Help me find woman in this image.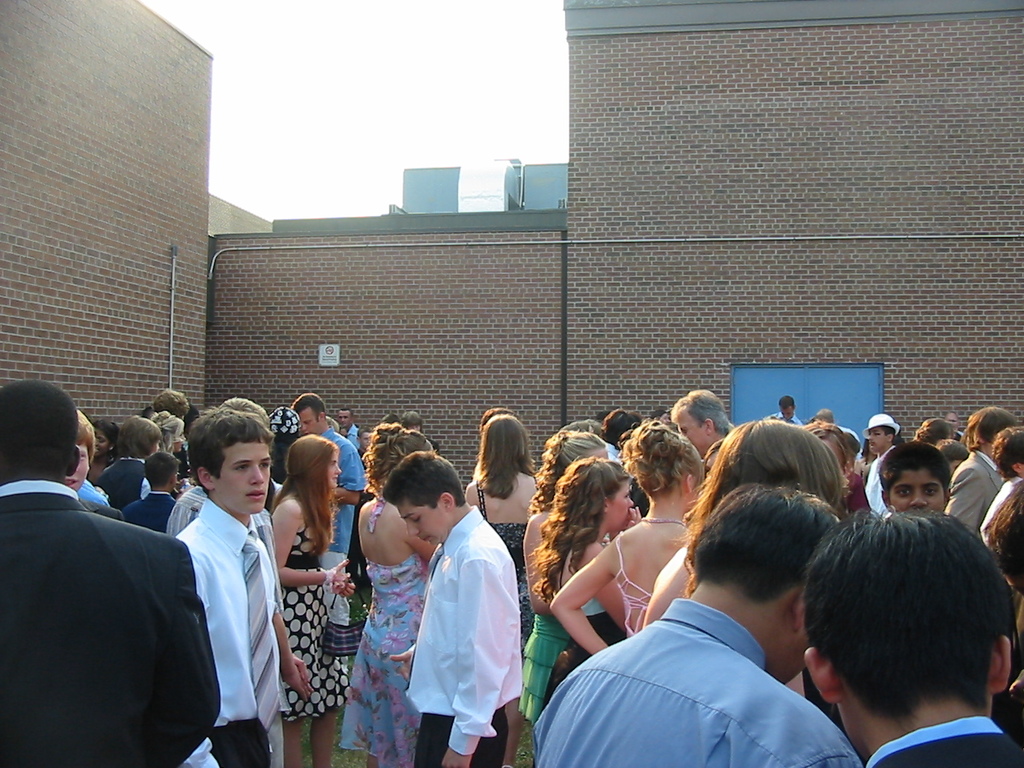
Found it: {"left": 265, "top": 431, "right": 354, "bottom": 767}.
